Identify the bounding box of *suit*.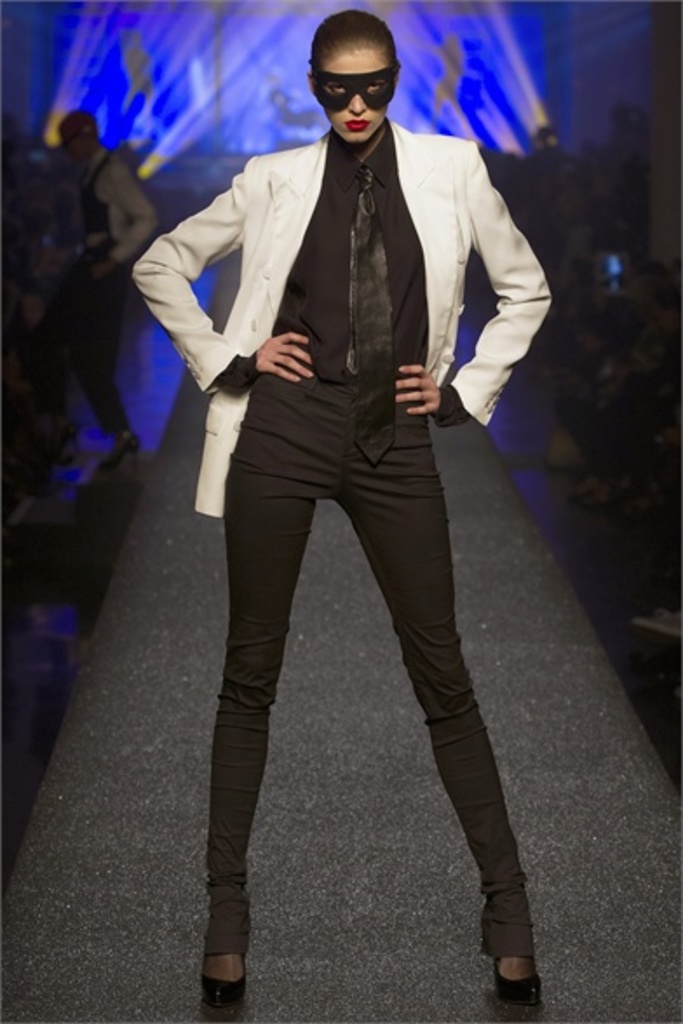
125,110,554,517.
